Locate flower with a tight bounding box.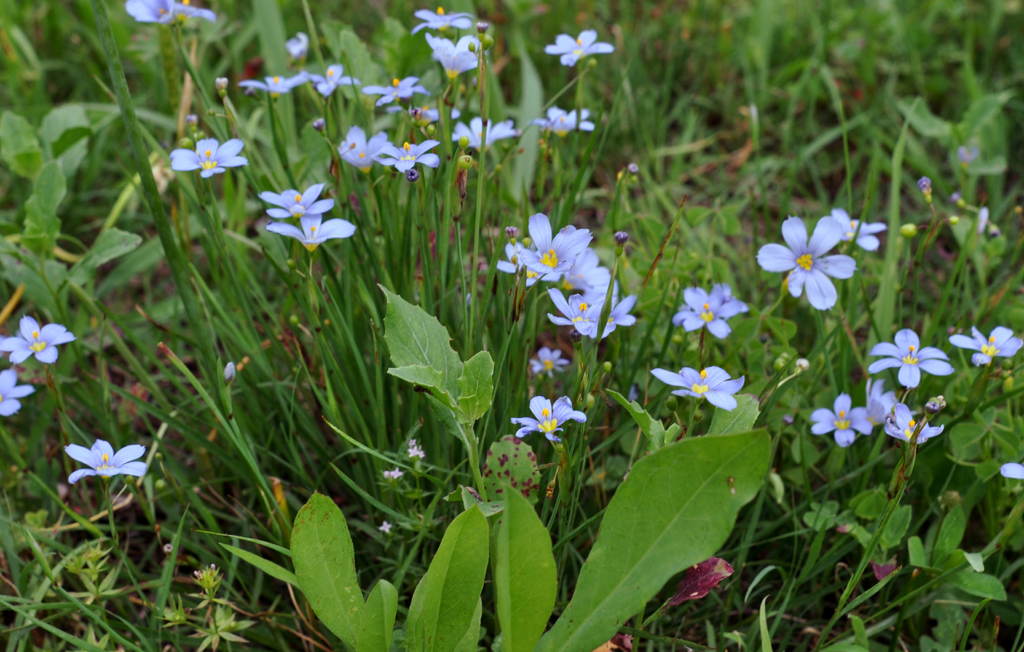
select_region(337, 123, 395, 168).
